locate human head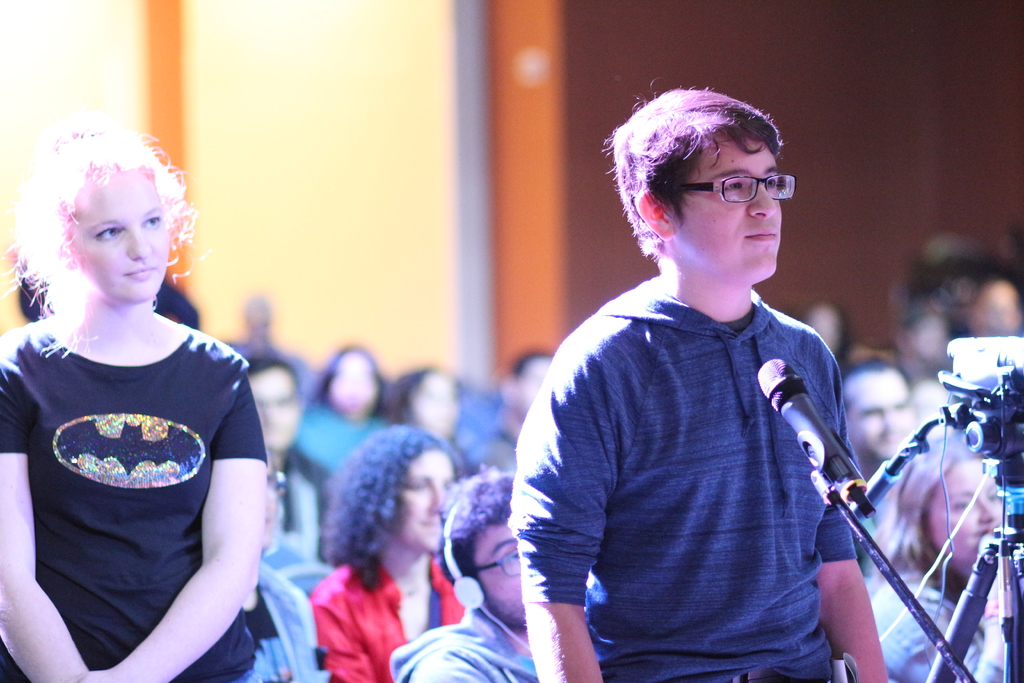
[x1=500, y1=346, x2=556, y2=412]
